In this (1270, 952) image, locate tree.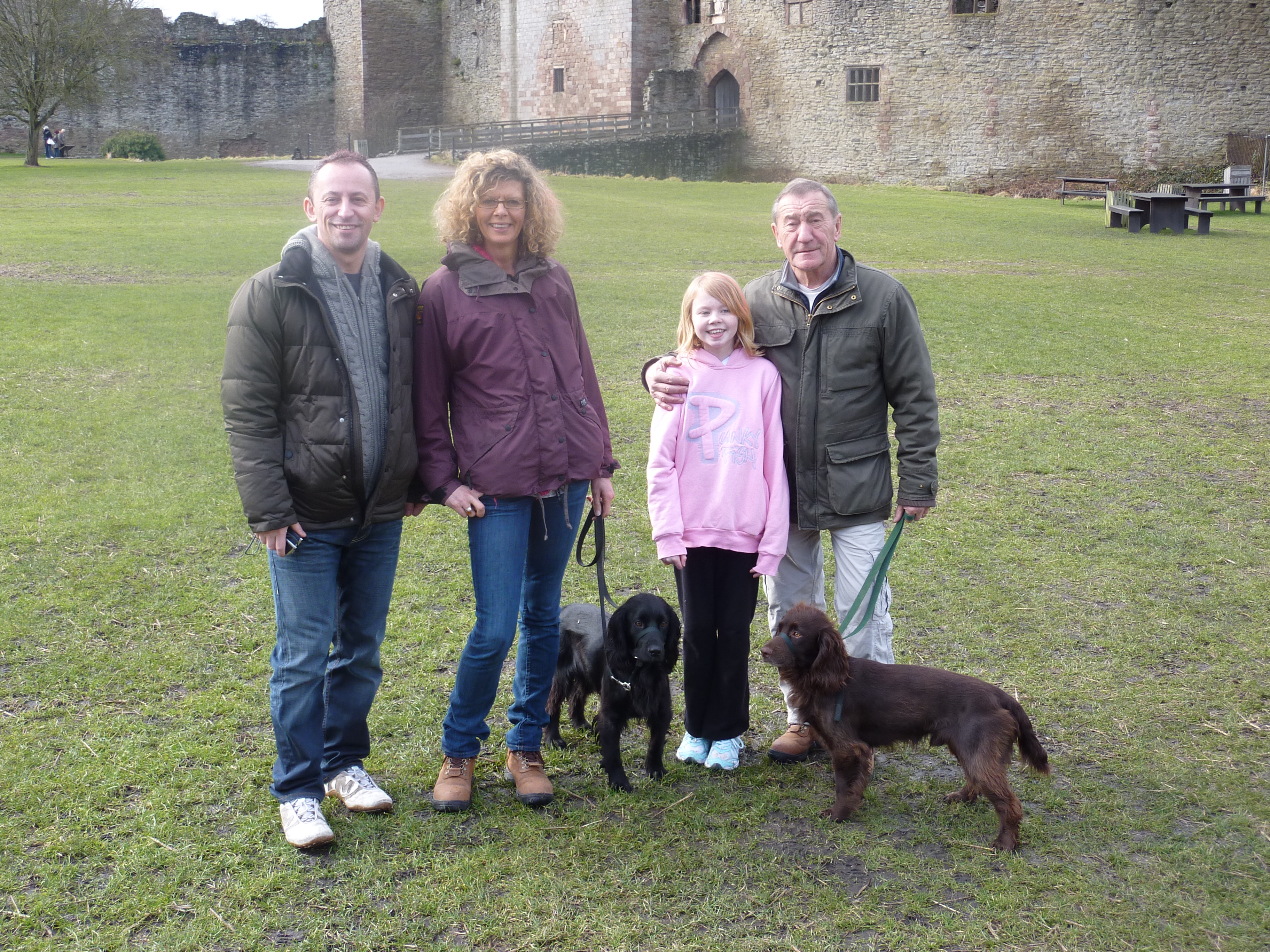
Bounding box: left=0, top=0, right=62, bottom=57.
